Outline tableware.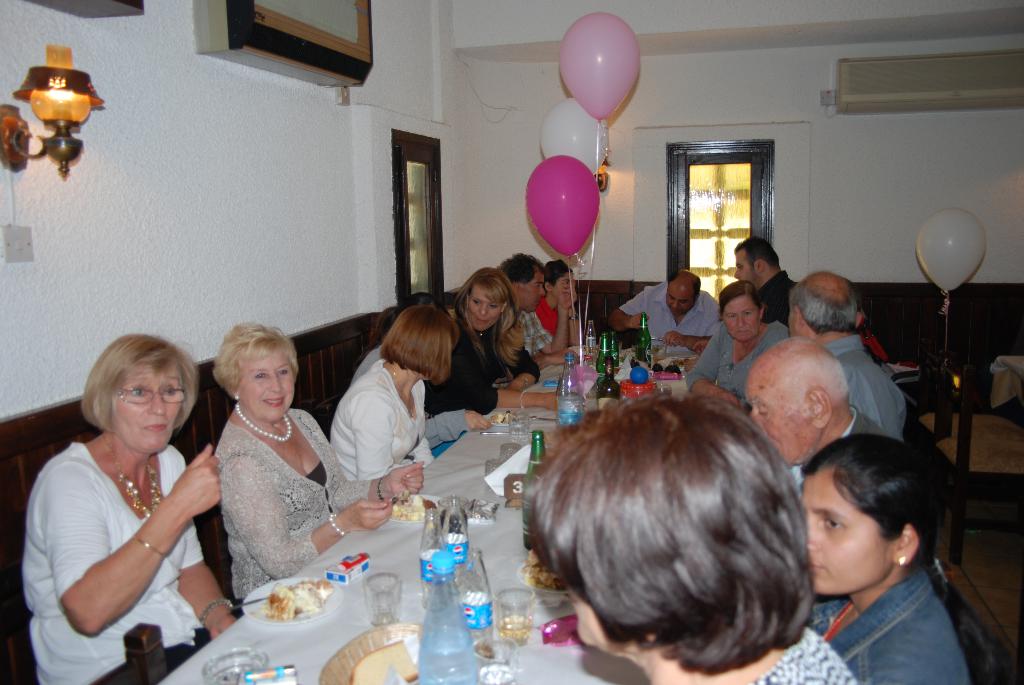
Outline: select_region(618, 340, 622, 355).
